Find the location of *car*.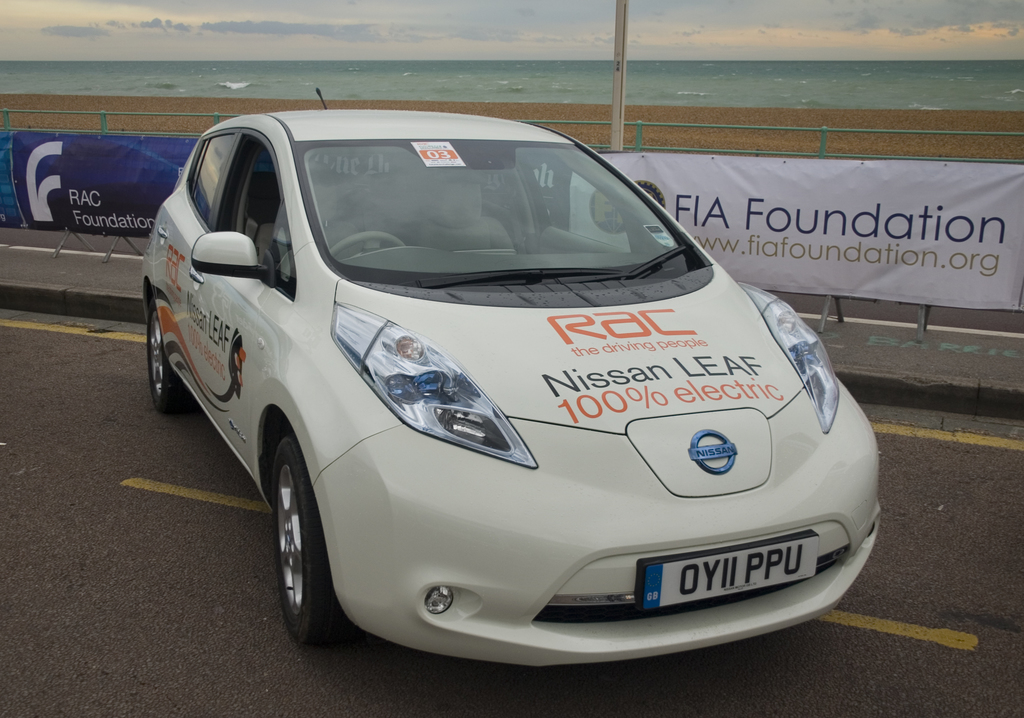
Location: (137, 97, 892, 674).
